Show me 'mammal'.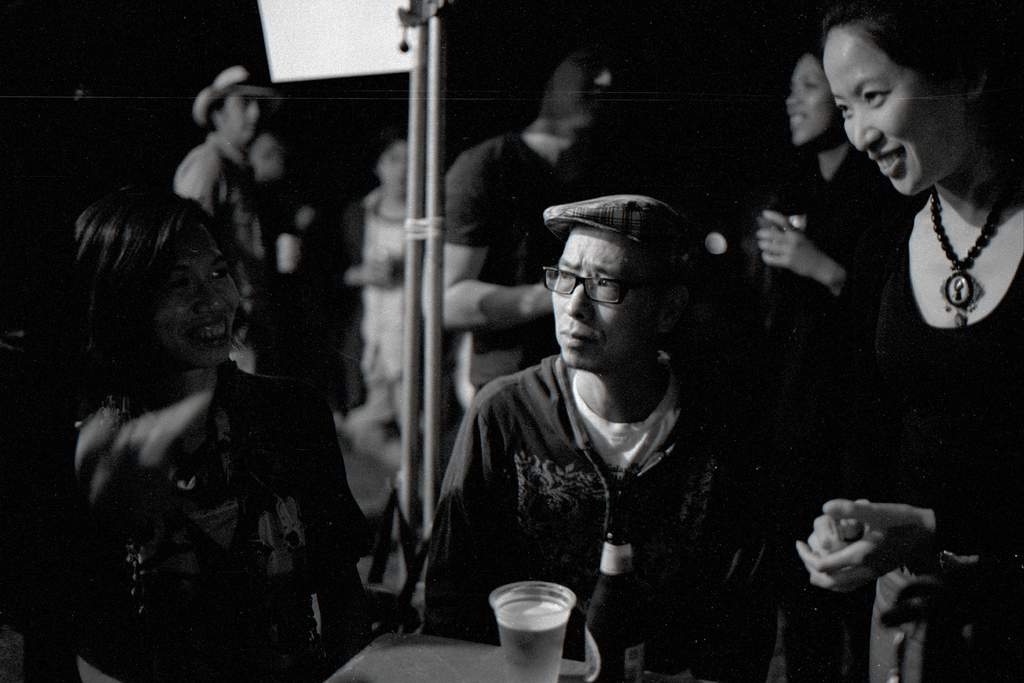
'mammal' is here: [x1=31, y1=163, x2=374, y2=682].
